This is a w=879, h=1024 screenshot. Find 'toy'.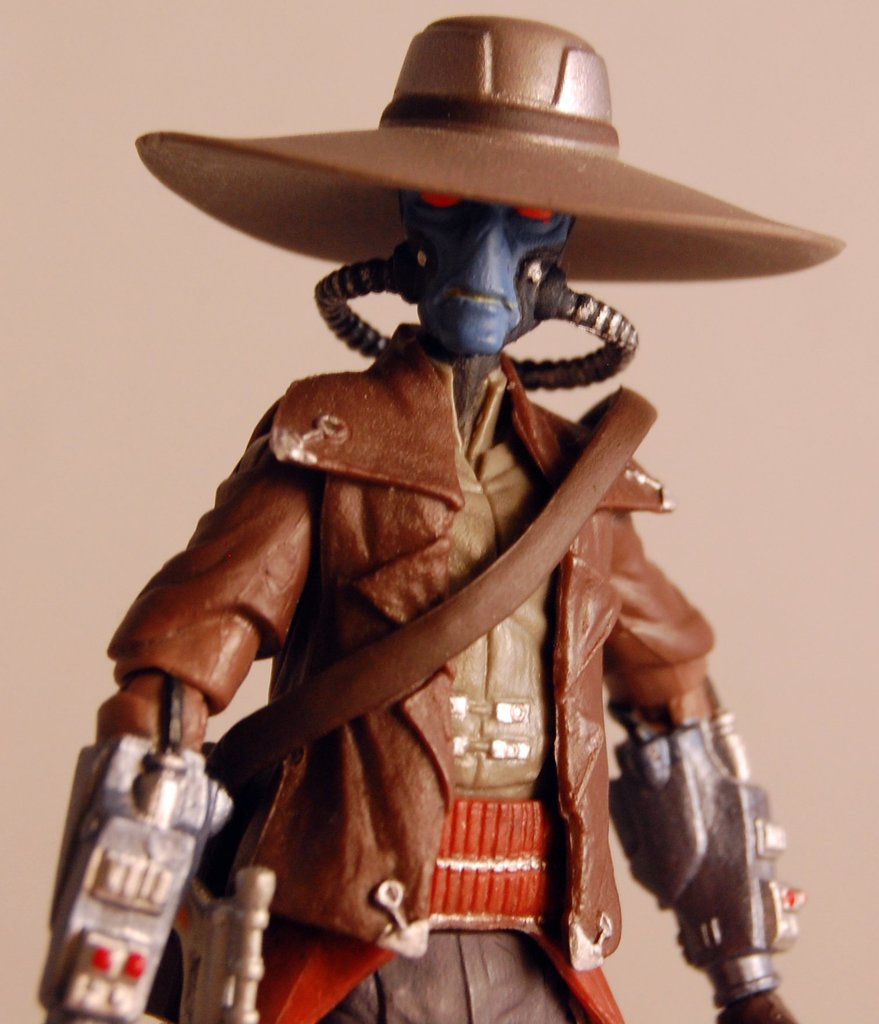
Bounding box: [left=37, top=12, right=849, bottom=1023].
